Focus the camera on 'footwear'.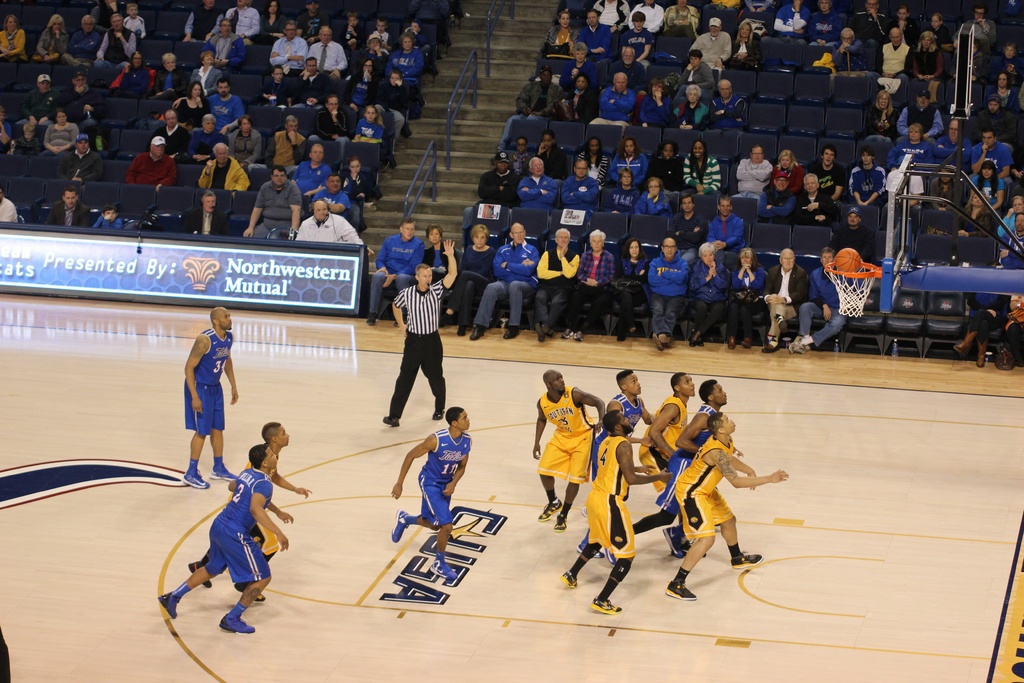
Focus region: <box>728,338,735,350</box>.
